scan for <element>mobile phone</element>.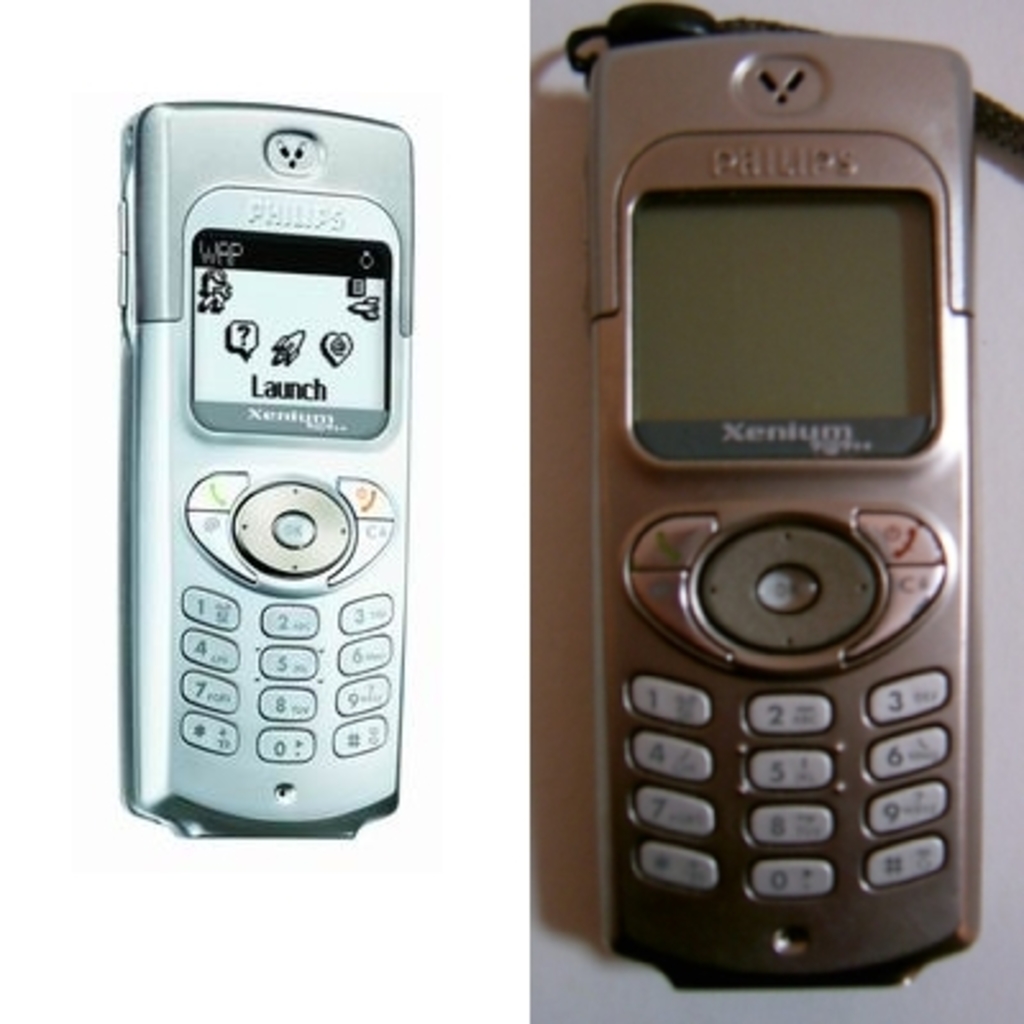
Scan result: bbox(558, 15, 996, 993).
